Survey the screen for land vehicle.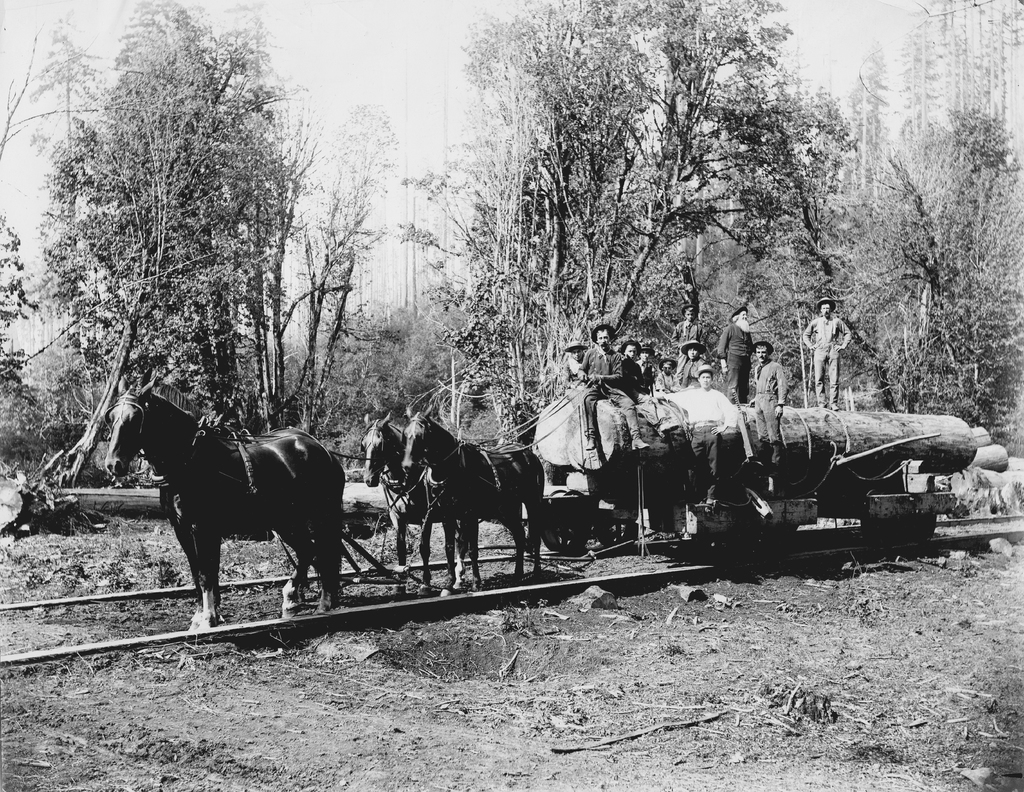
Survey found: <box>540,398,956,553</box>.
